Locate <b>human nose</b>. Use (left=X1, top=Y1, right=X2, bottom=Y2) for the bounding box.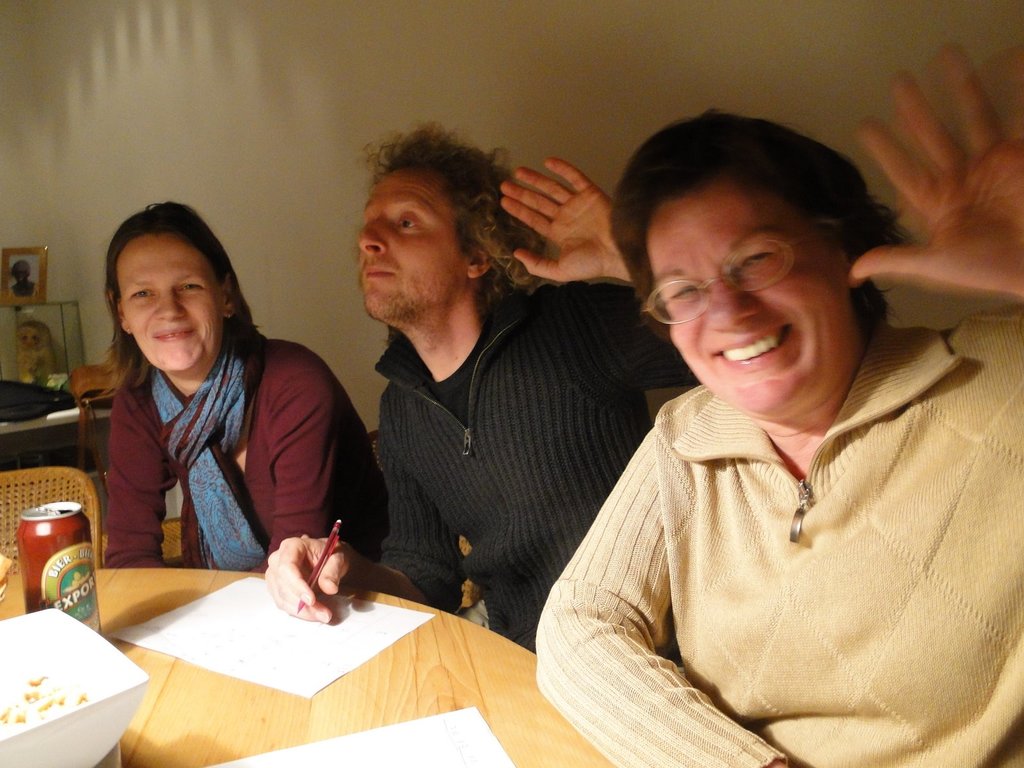
(left=703, top=265, right=761, bottom=332).
